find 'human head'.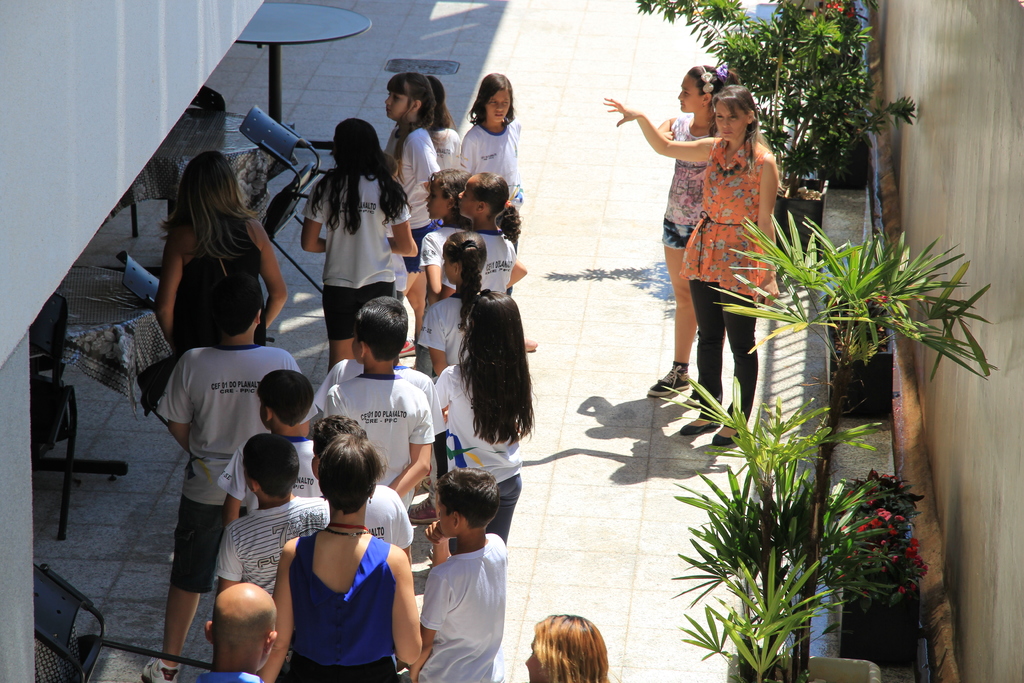
332:118:383:176.
